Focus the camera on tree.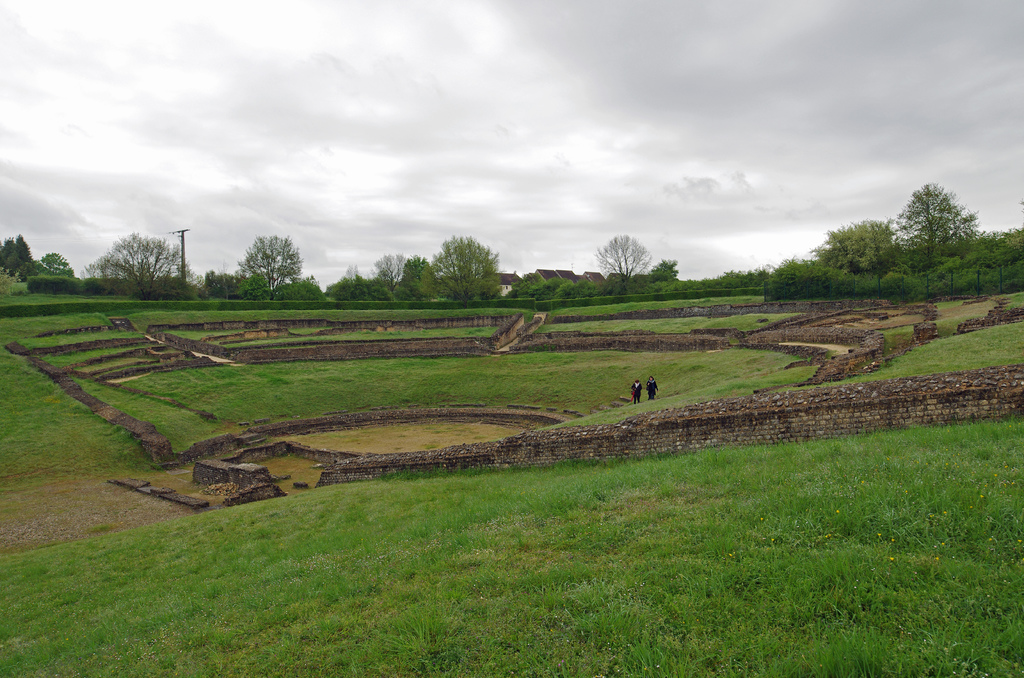
Focus region: 40, 249, 72, 275.
